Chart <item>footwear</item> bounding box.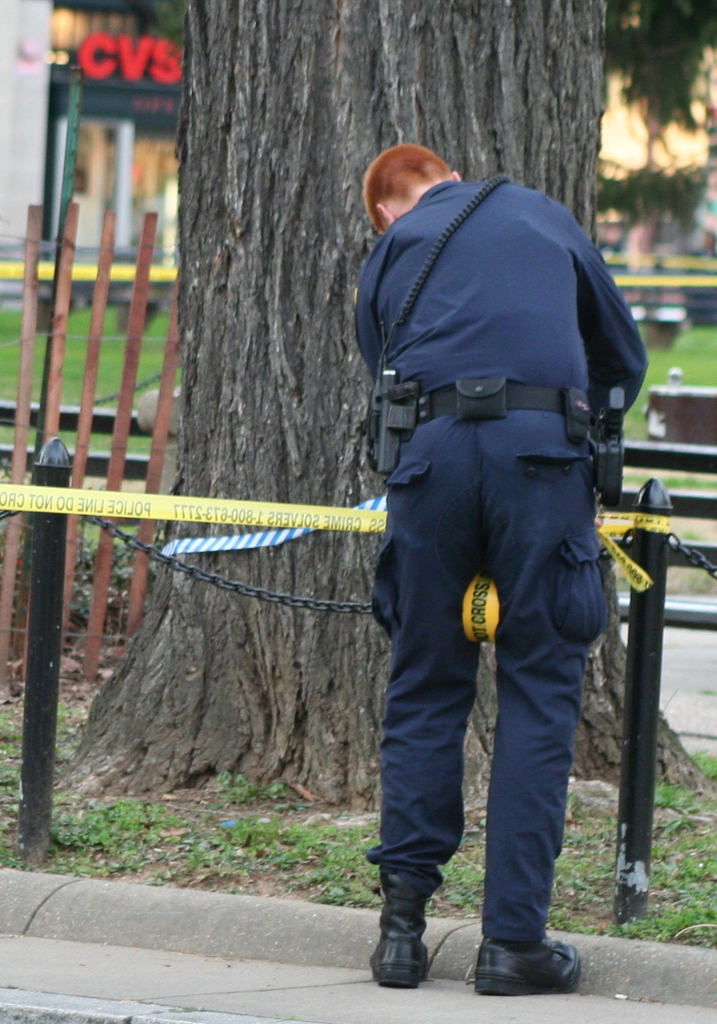
Charted: <bbox>478, 938, 579, 990</bbox>.
